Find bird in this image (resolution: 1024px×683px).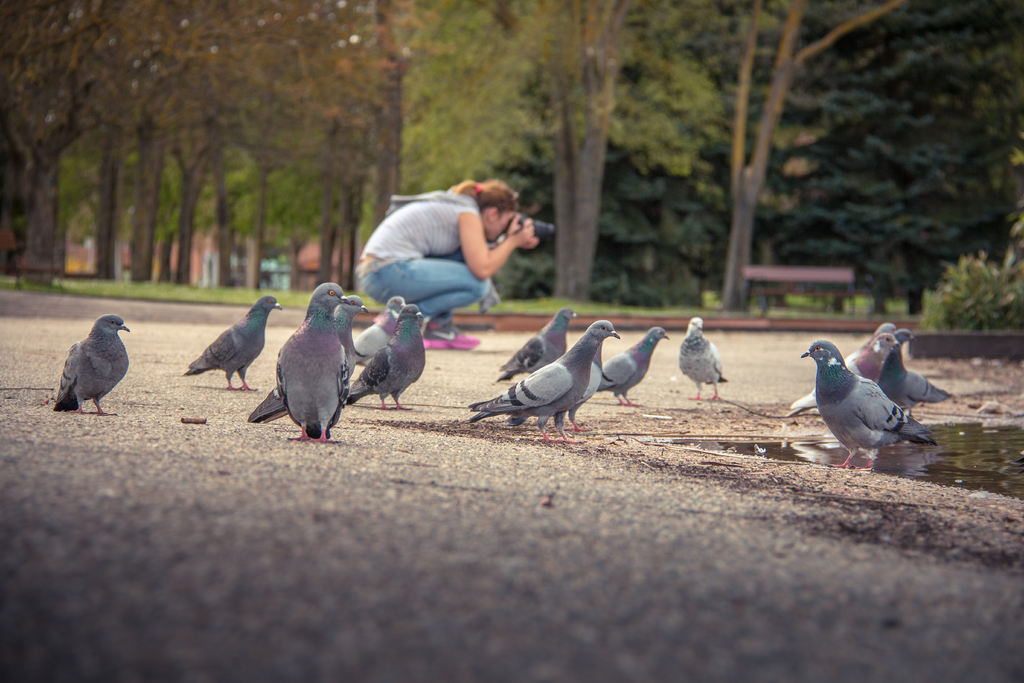
(479, 310, 572, 386).
